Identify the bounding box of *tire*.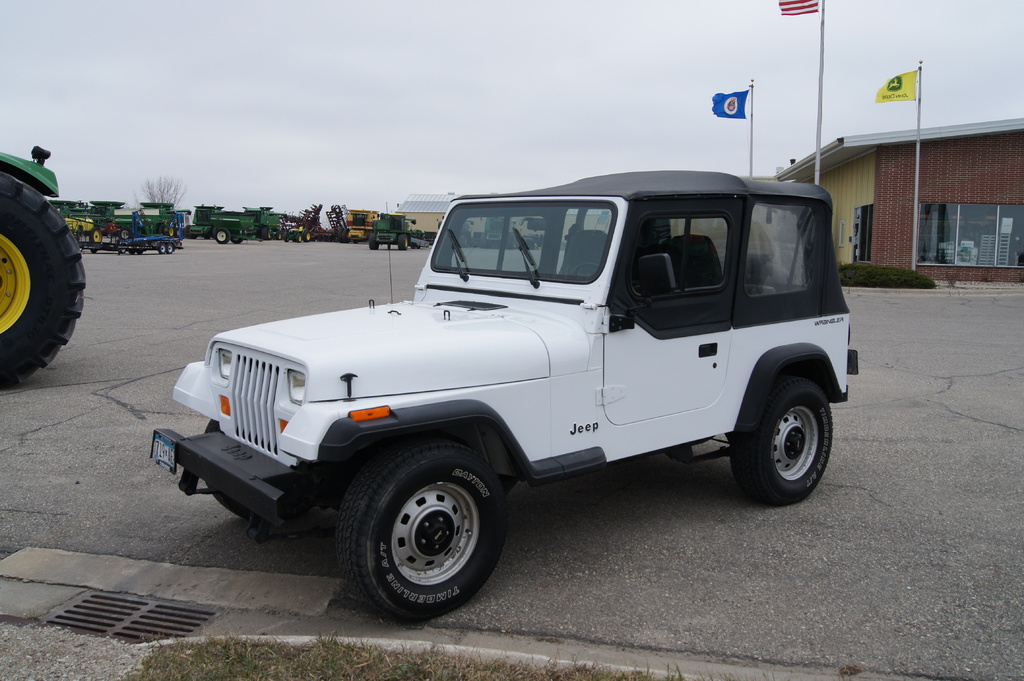
(732,374,836,502).
